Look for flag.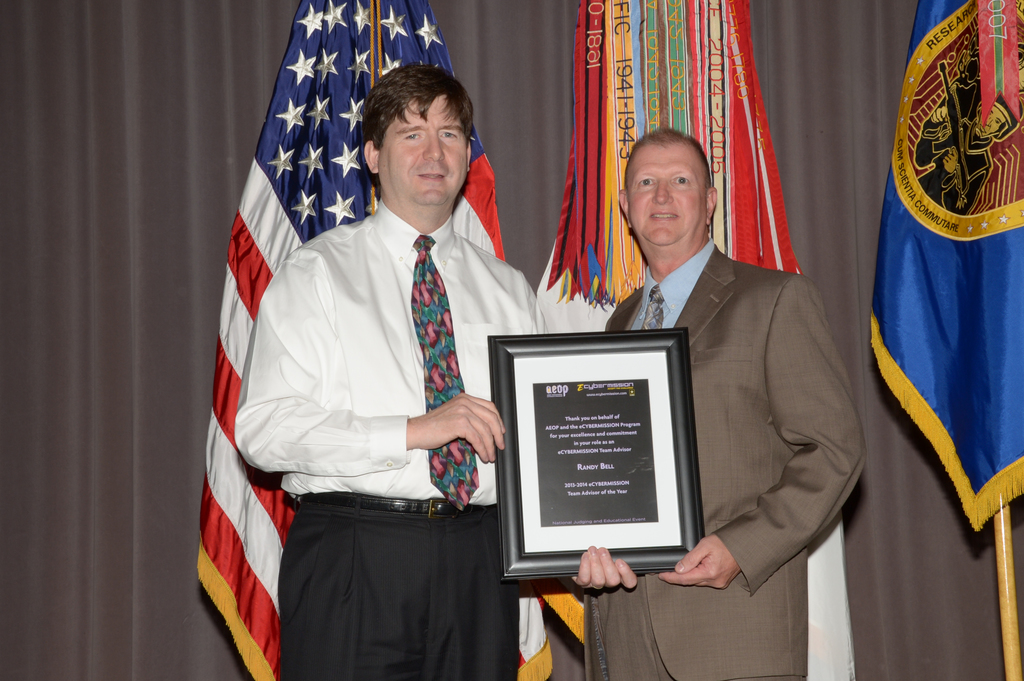
Found: (196, 0, 553, 680).
